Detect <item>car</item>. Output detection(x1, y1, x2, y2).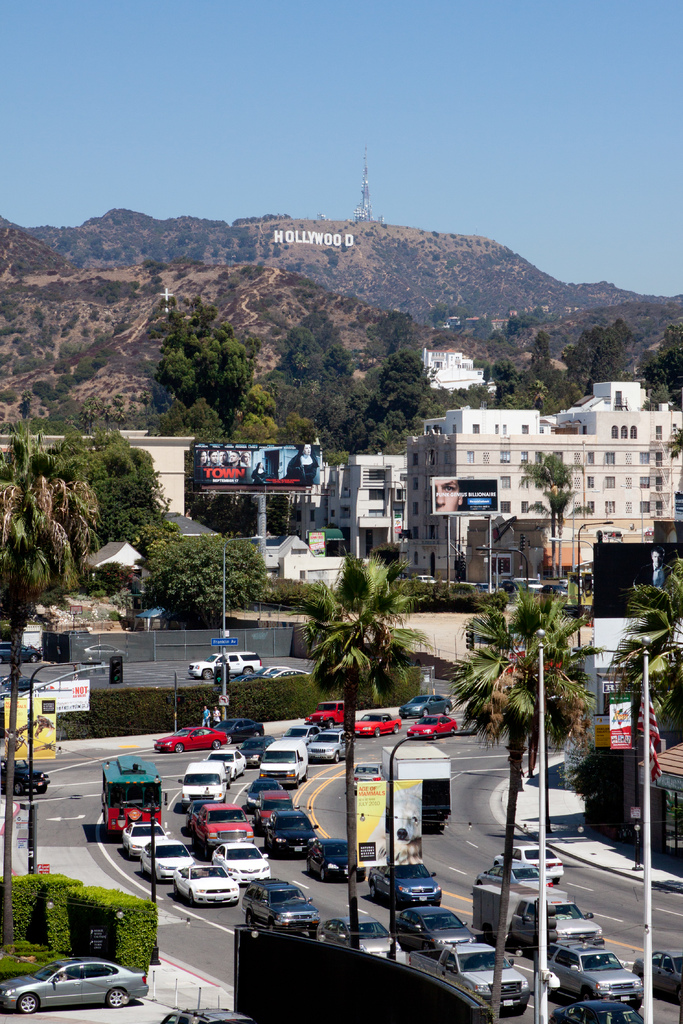
detection(163, 858, 243, 915).
